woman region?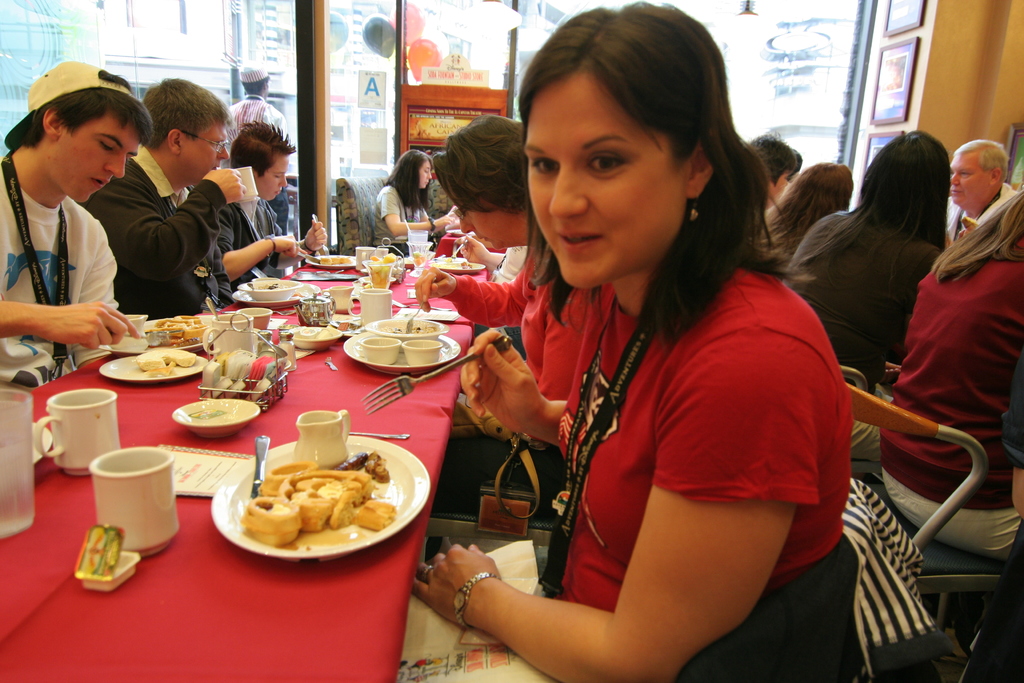
Rect(744, 138, 811, 215)
